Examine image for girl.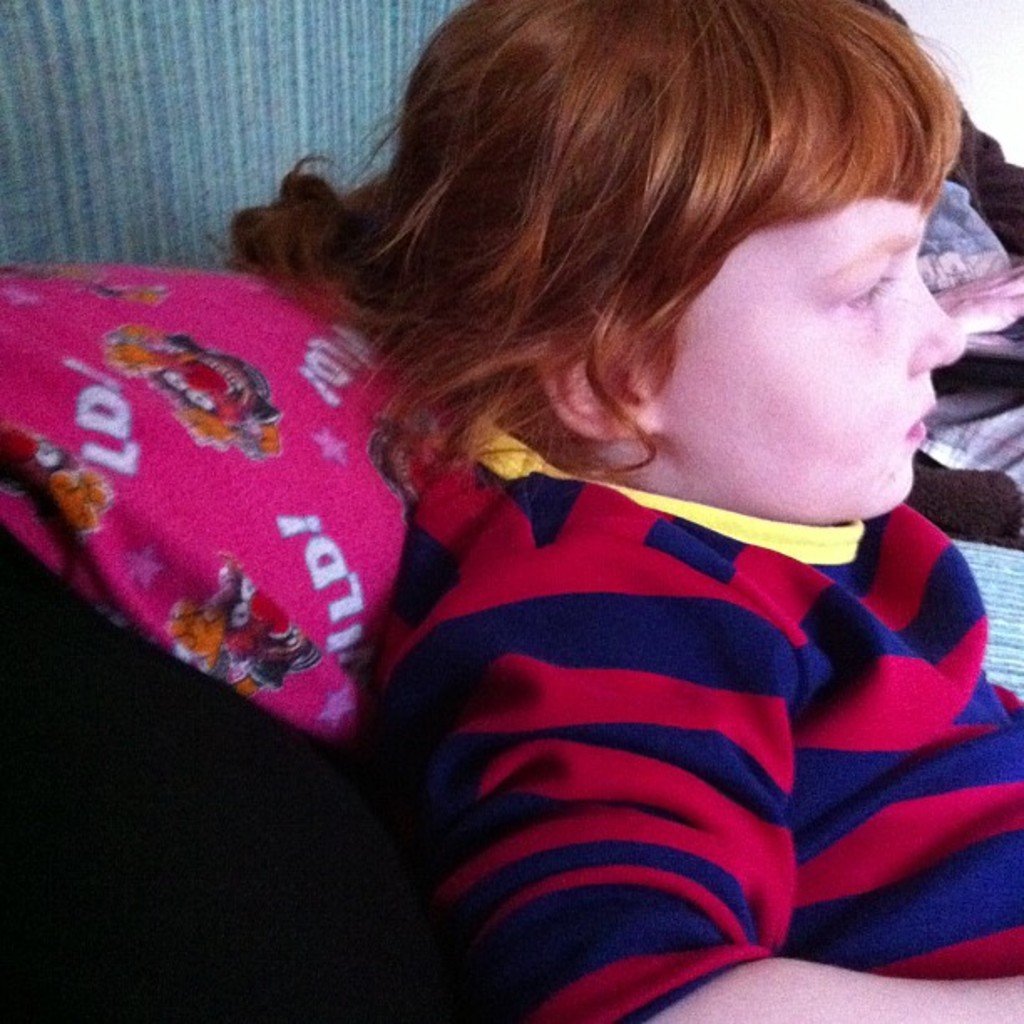
Examination result: detection(216, 0, 1022, 1022).
